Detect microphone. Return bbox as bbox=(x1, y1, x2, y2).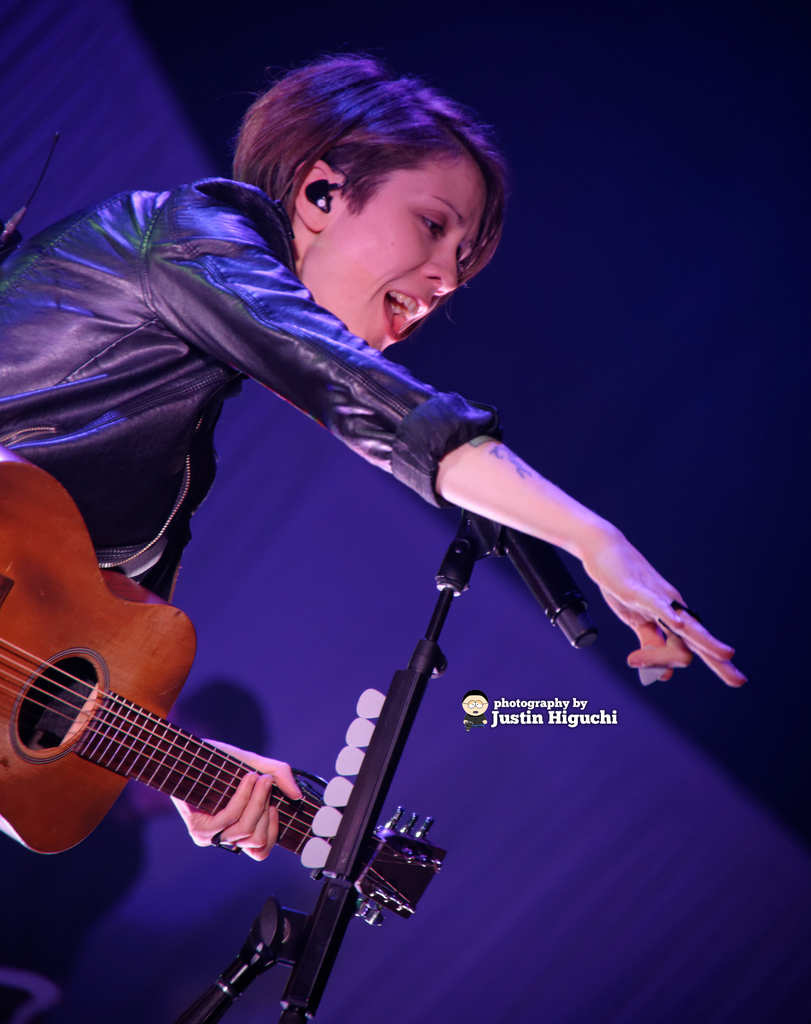
bbox=(503, 534, 597, 649).
